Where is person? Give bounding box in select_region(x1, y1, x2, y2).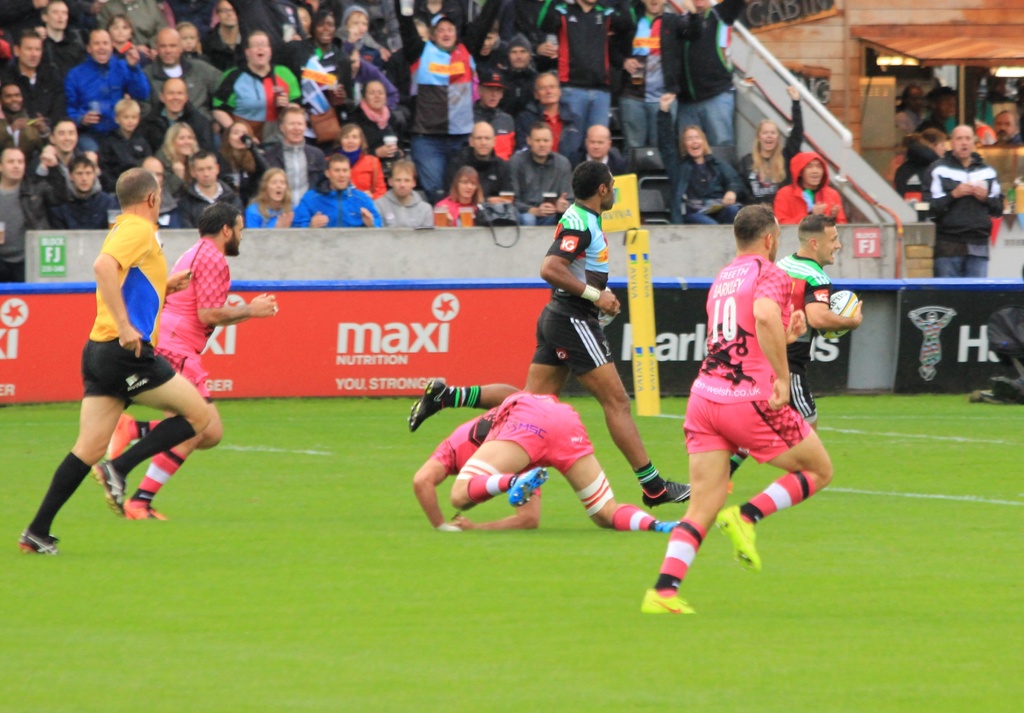
select_region(776, 150, 842, 227).
